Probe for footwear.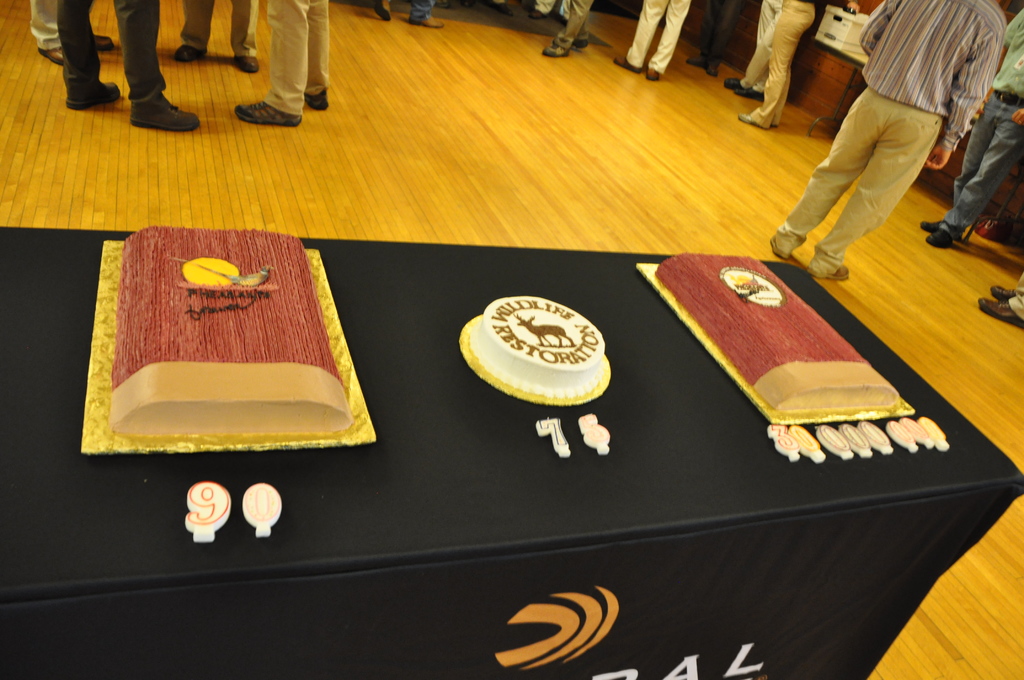
Probe result: crop(614, 49, 639, 73).
